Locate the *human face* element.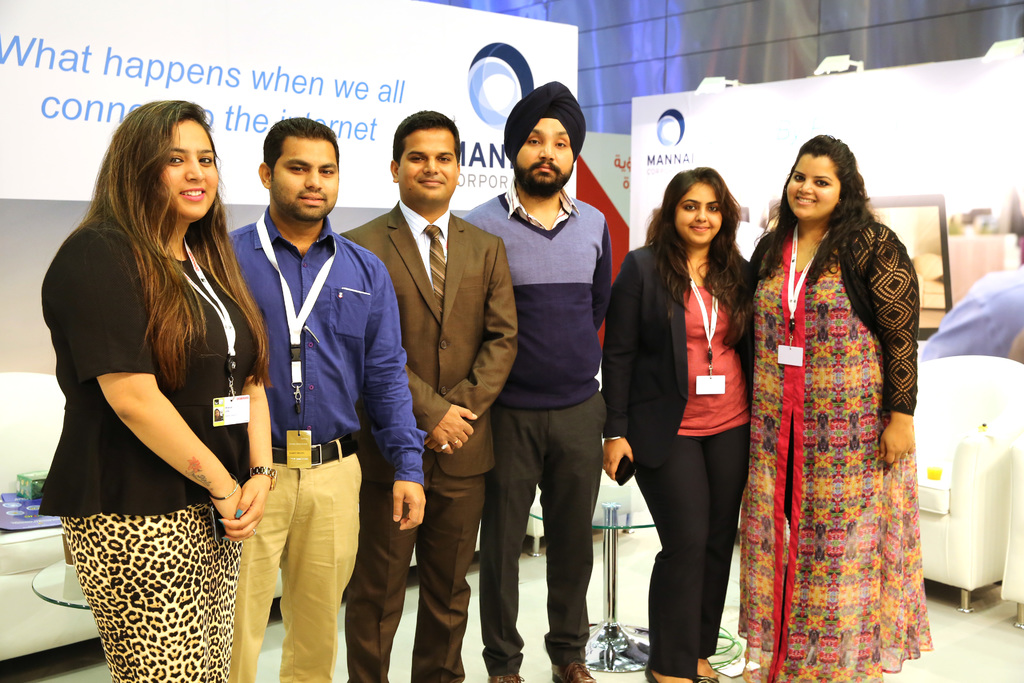
Element bbox: box=[402, 130, 453, 210].
